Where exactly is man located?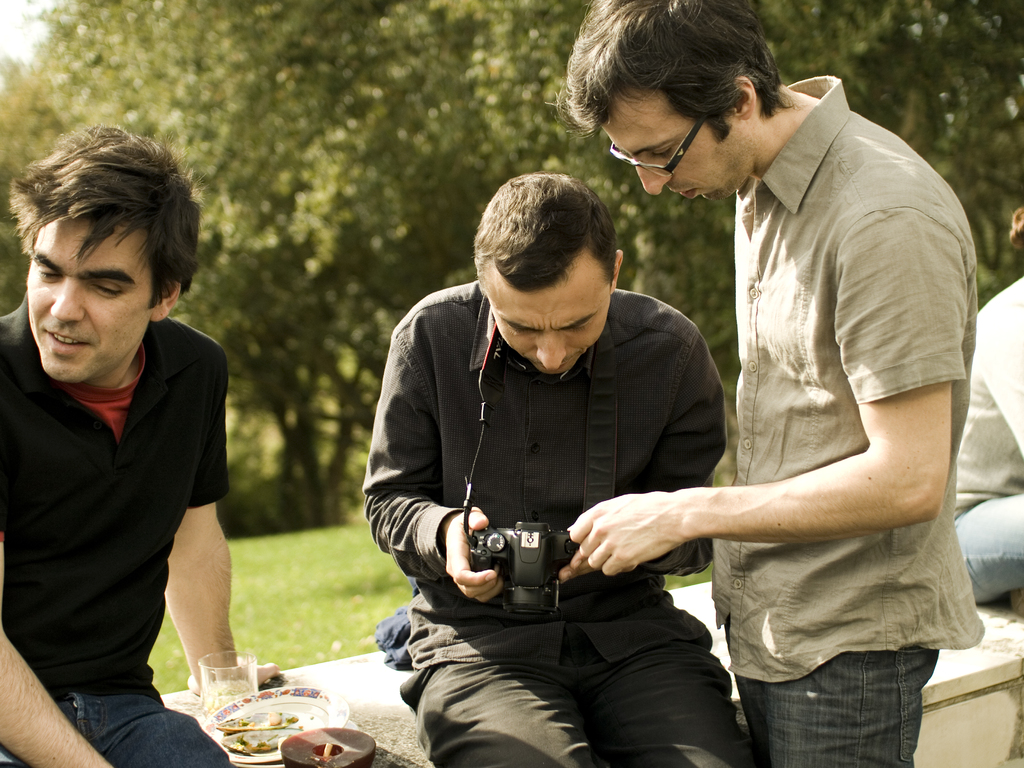
Its bounding box is [0, 120, 280, 767].
